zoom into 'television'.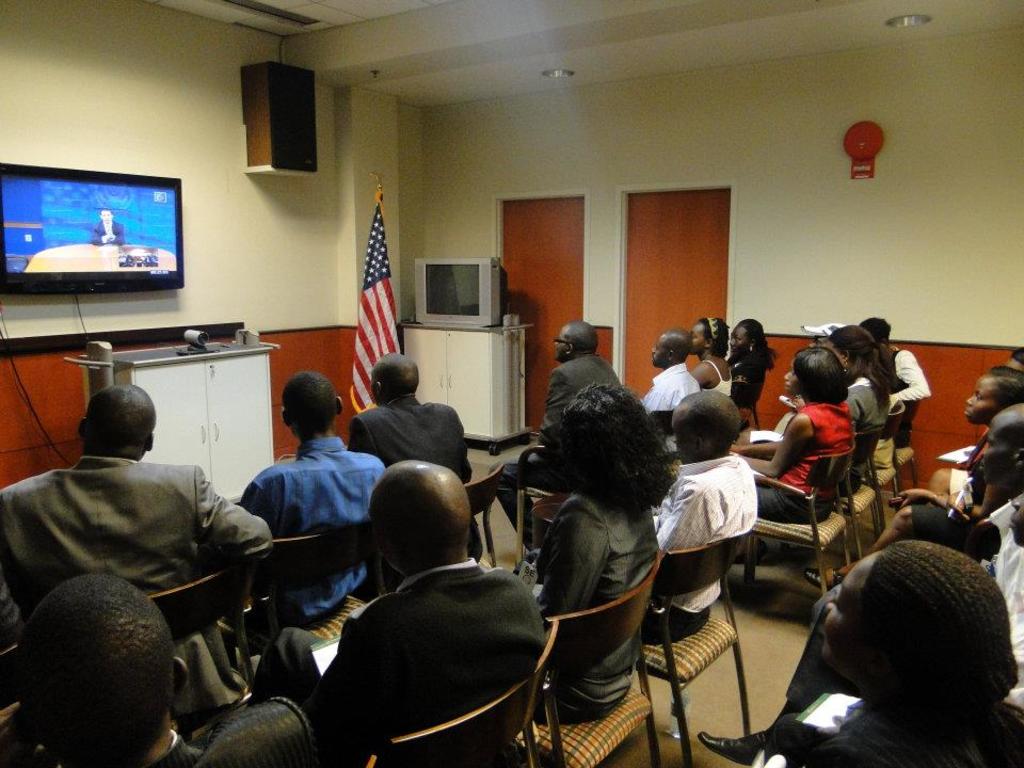
Zoom target: detection(0, 165, 182, 291).
